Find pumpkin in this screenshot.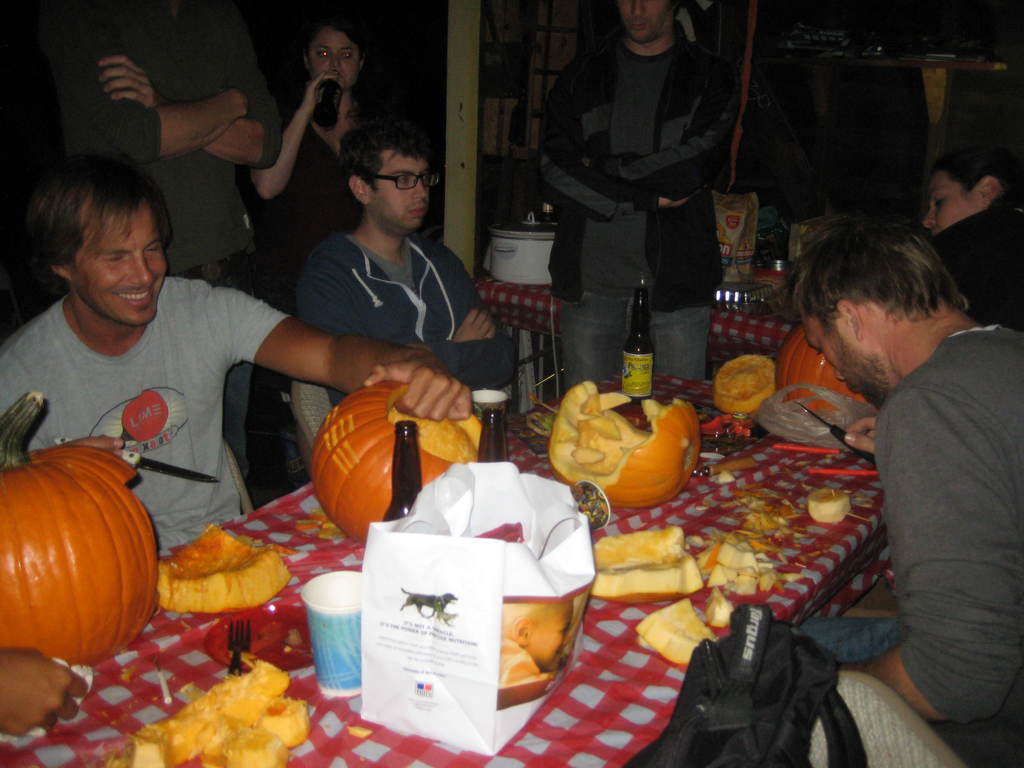
The bounding box for pumpkin is l=636, t=596, r=722, b=668.
